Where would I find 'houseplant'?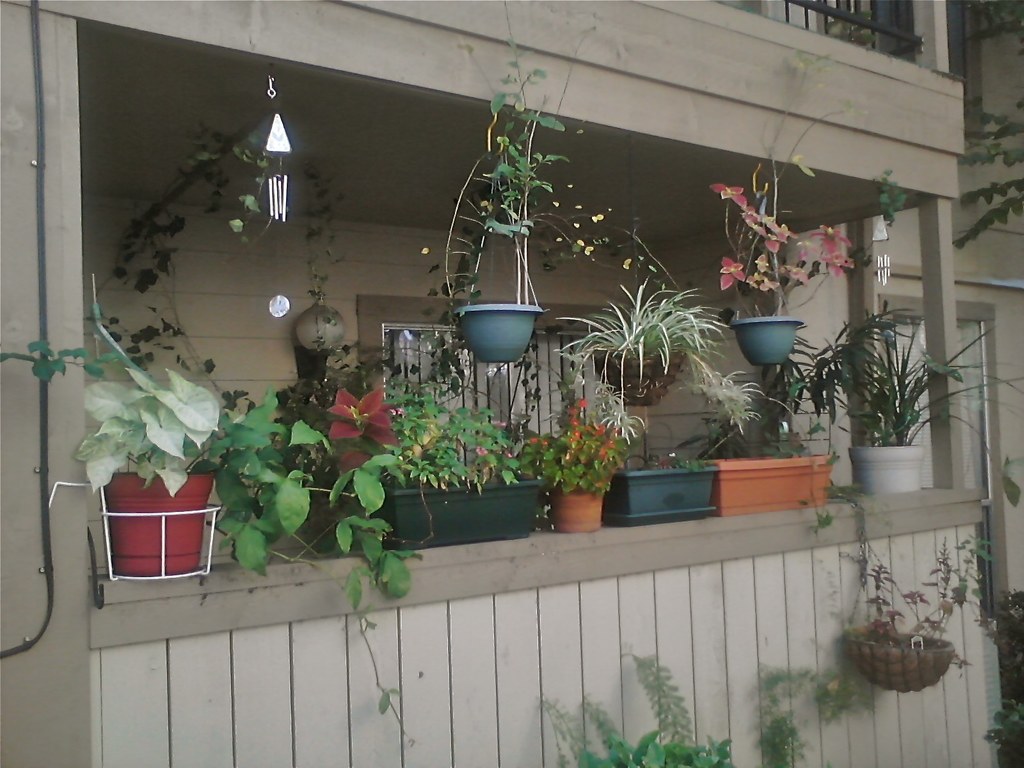
At bbox=[532, 369, 642, 534].
